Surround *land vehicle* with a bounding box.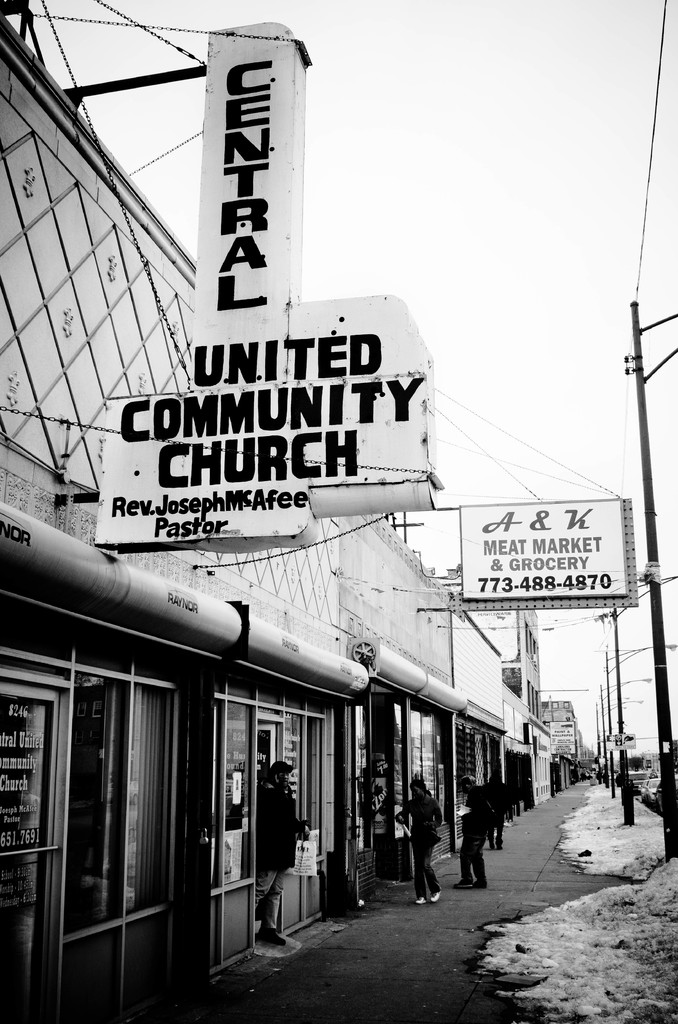
(637, 780, 665, 809).
